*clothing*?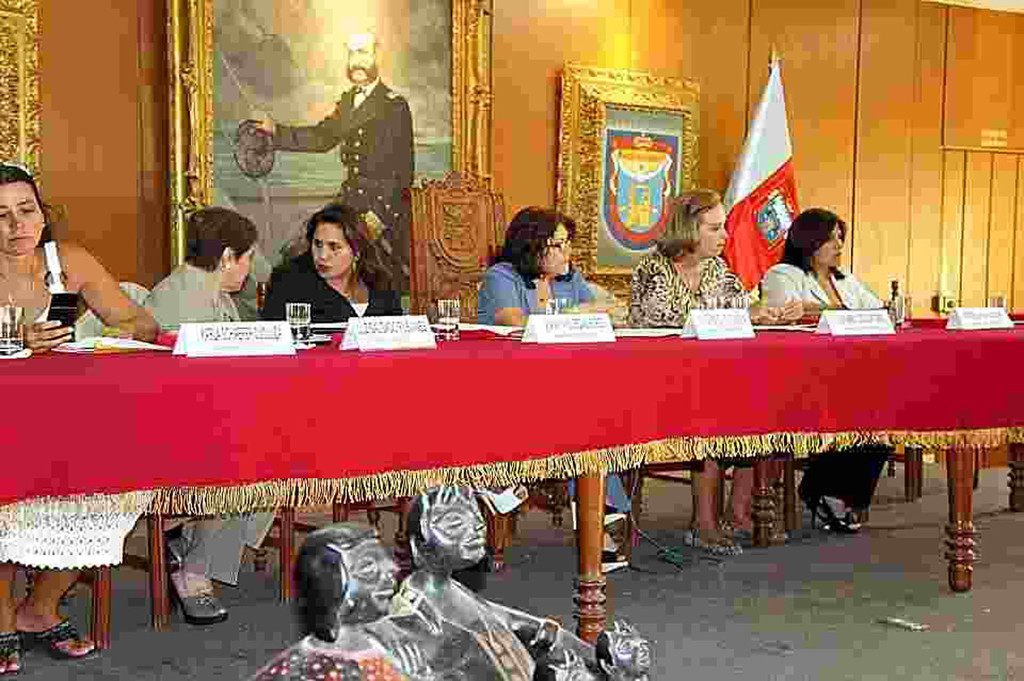
(0,245,154,561)
